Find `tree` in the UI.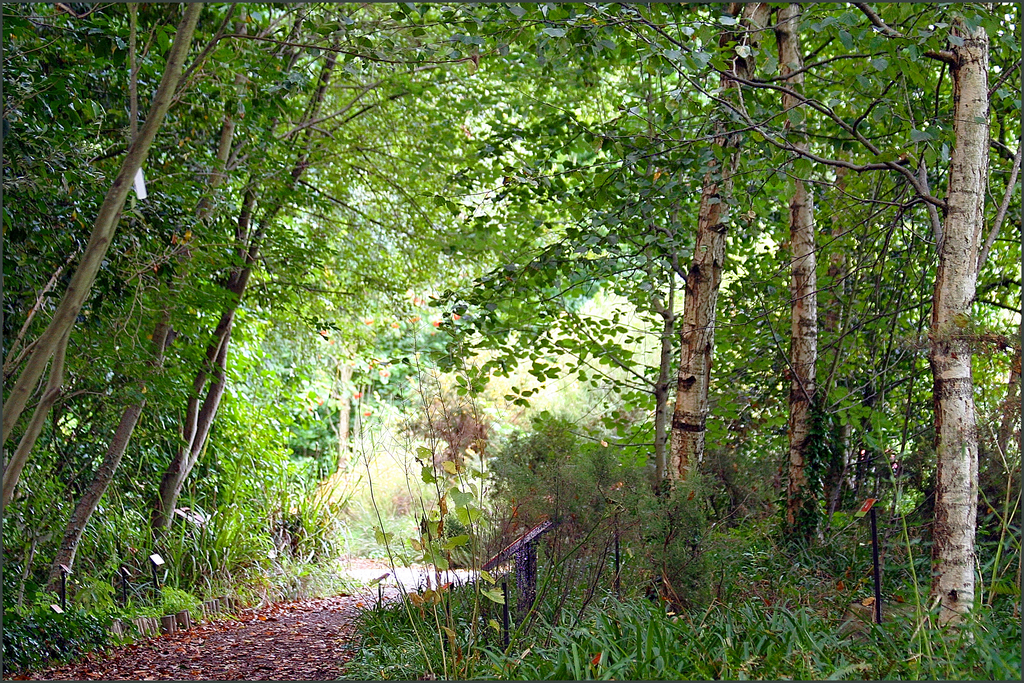
UI element at {"x1": 749, "y1": 0, "x2": 901, "y2": 514}.
